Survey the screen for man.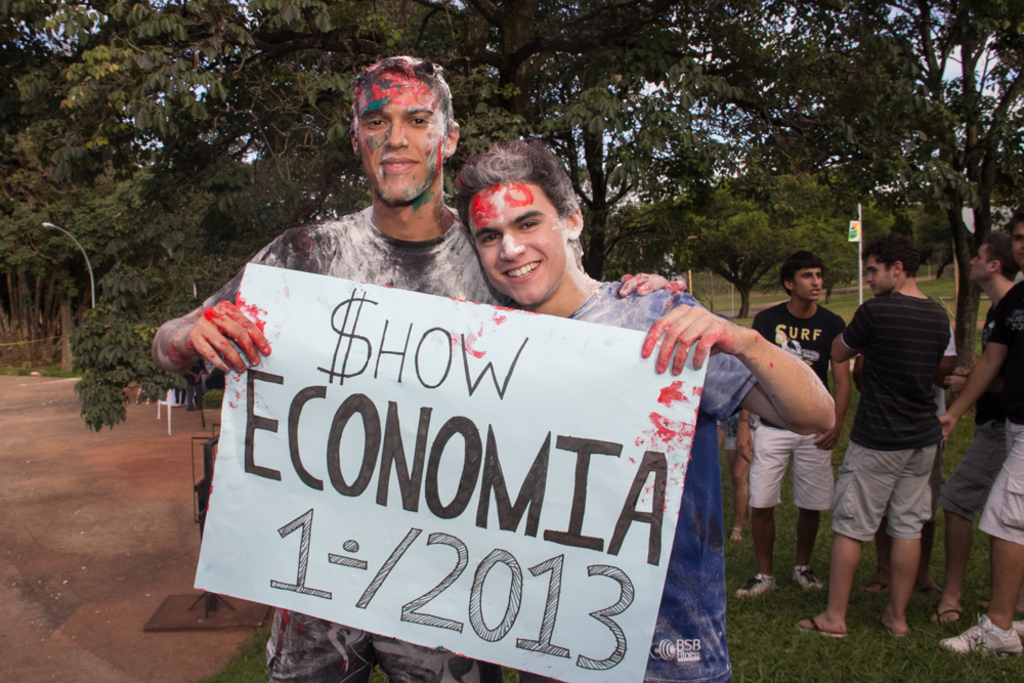
Survey found: {"left": 949, "top": 215, "right": 1023, "bottom": 651}.
